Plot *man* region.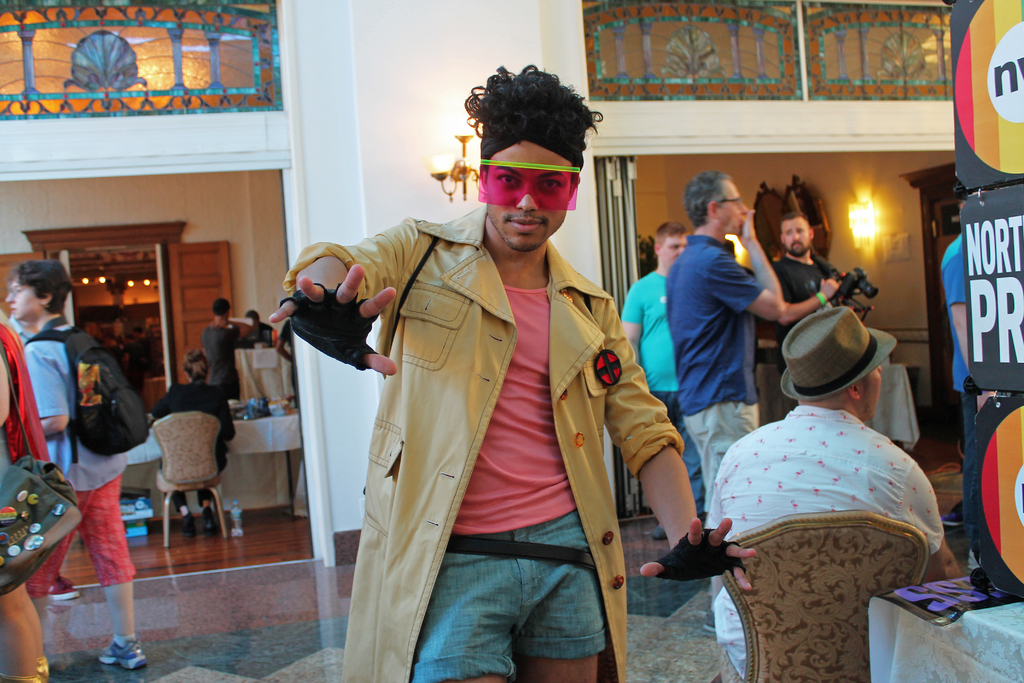
Plotted at 622,218,692,541.
